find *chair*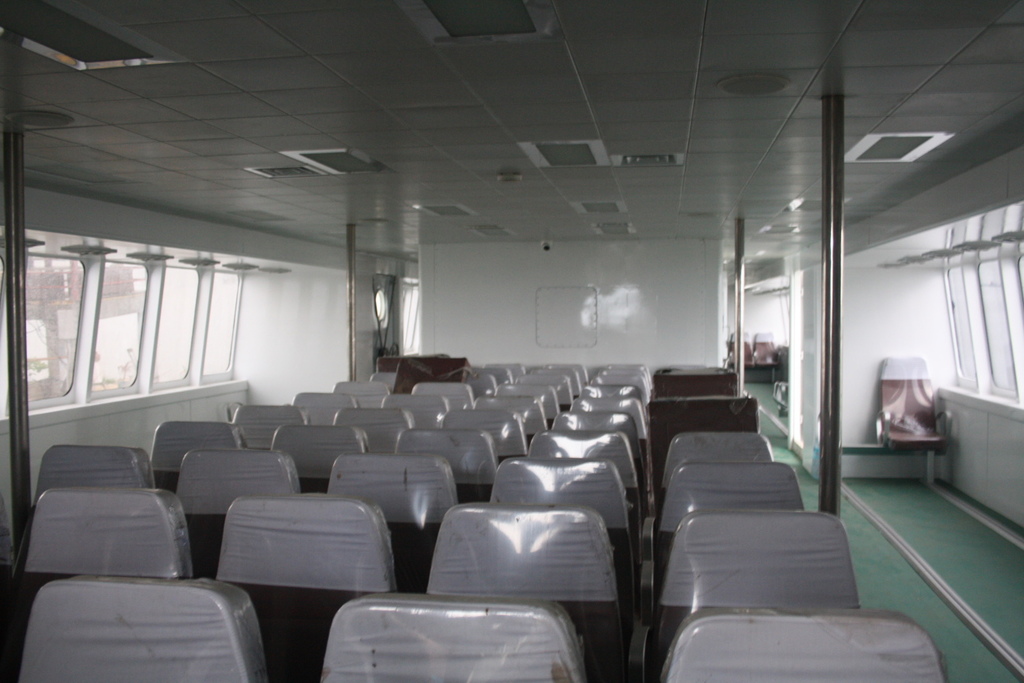
331,451,466,603
